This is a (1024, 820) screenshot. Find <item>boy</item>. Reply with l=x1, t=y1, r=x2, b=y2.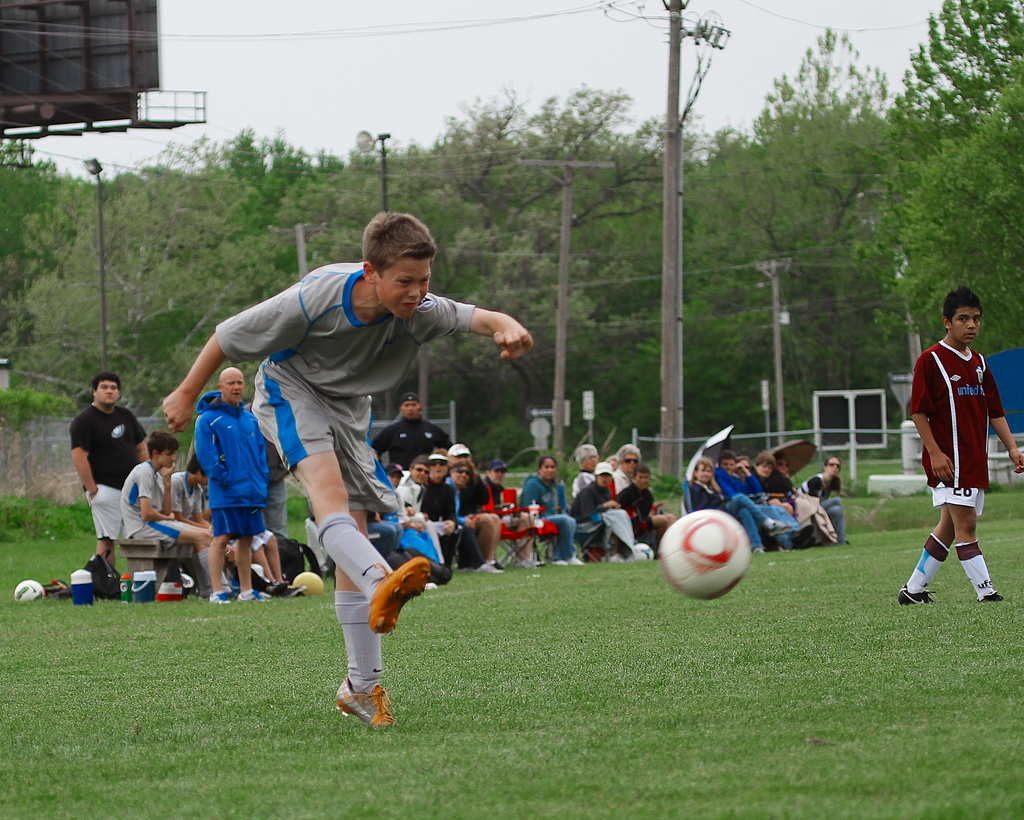
l=120, t=428, r=237, b=597.
